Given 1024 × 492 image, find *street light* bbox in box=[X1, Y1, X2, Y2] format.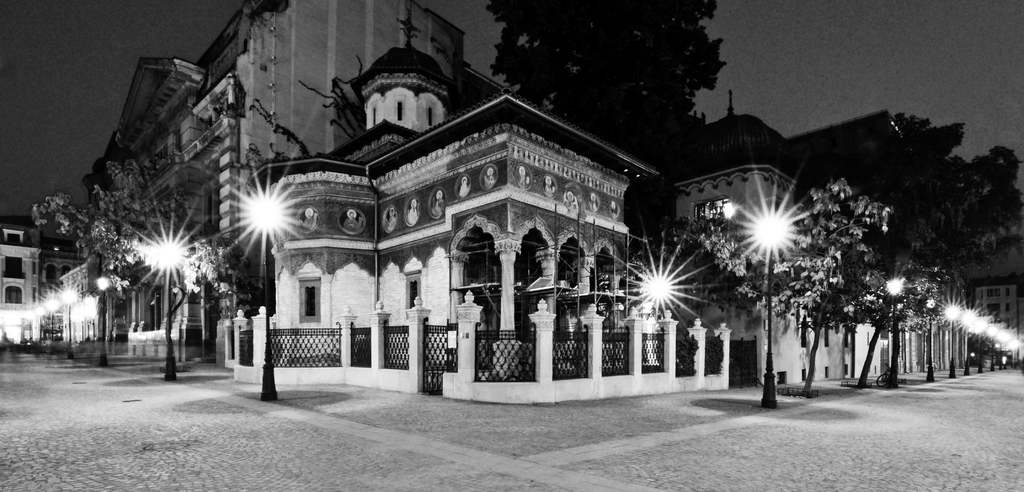
box=[45, 297, 65, 358].
